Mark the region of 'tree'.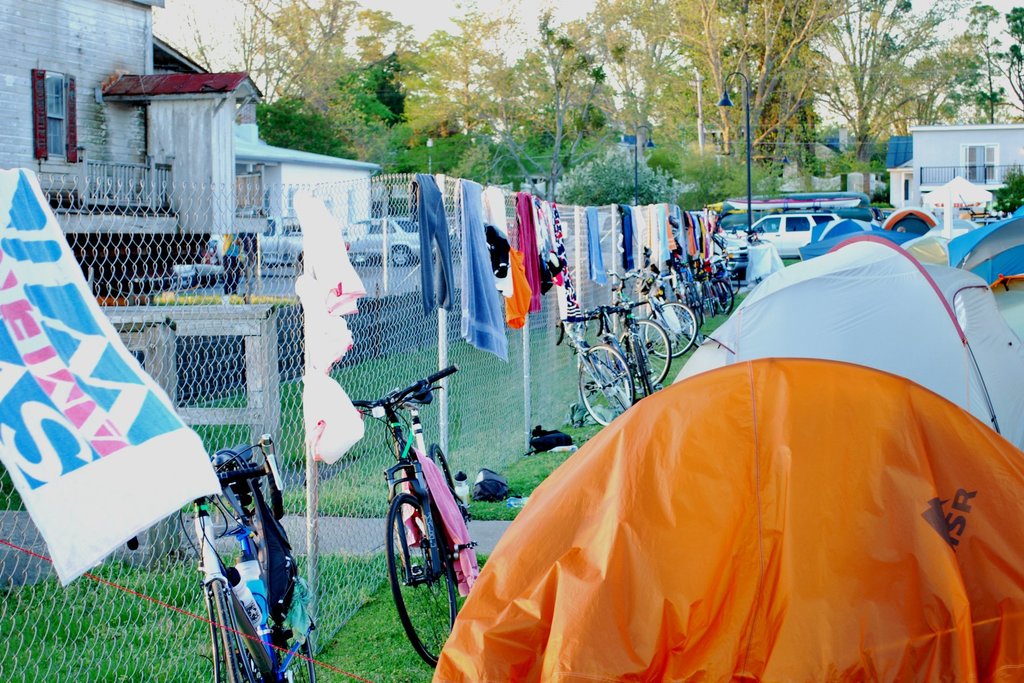
Region: BBox(989, 168, 1023, 215).
